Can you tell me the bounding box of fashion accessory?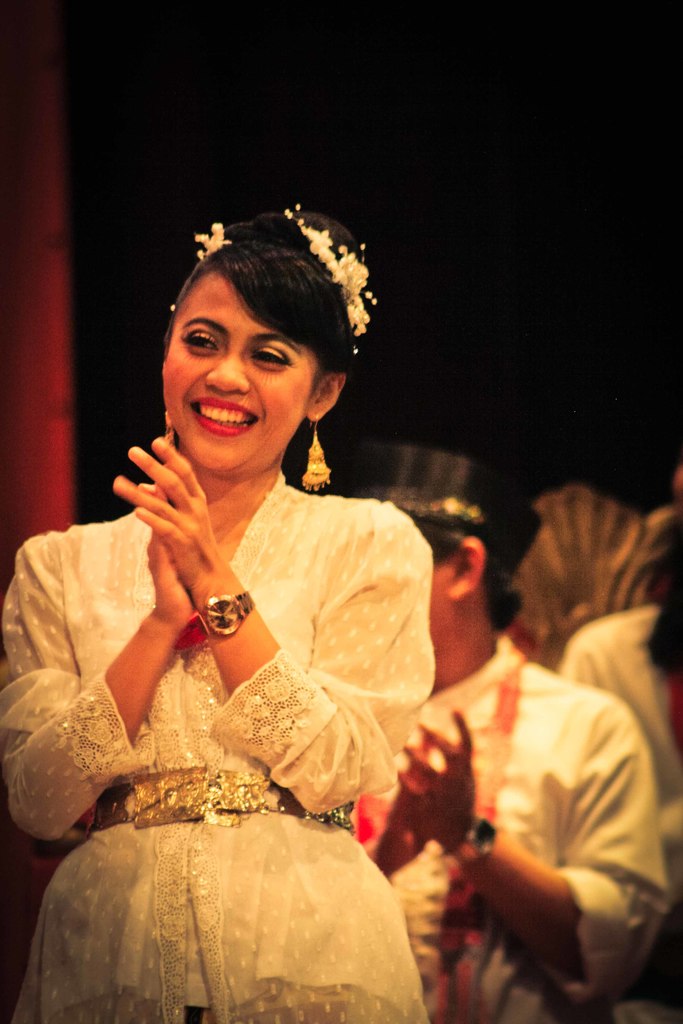
(left=334, top=437, right=548, bottom=579).
